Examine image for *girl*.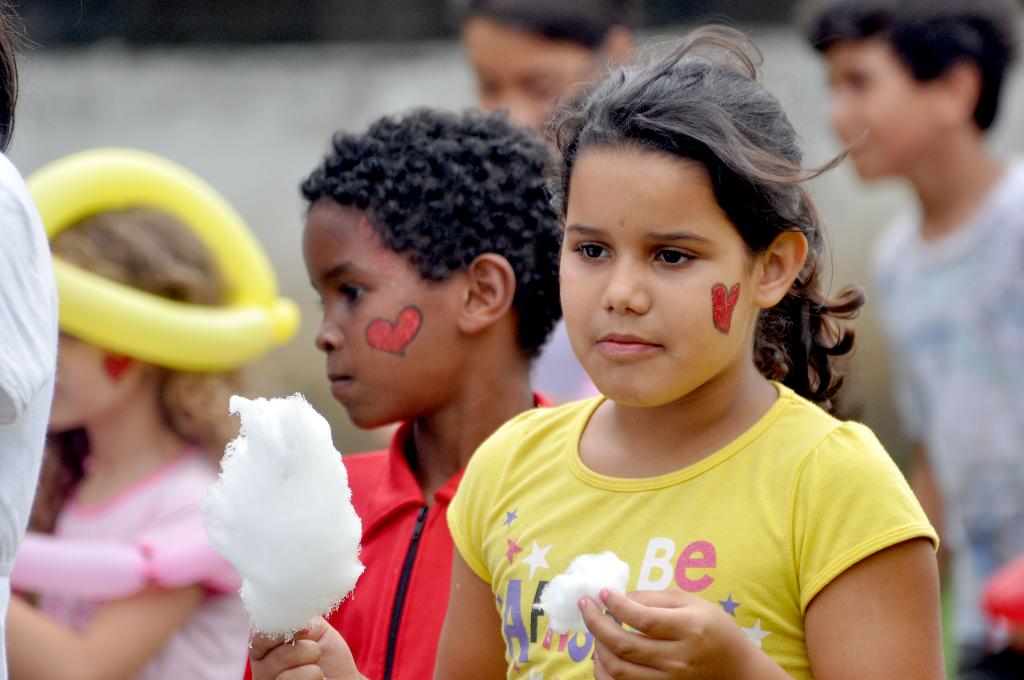
Examination result: rect(247, 20, 948, 679).
